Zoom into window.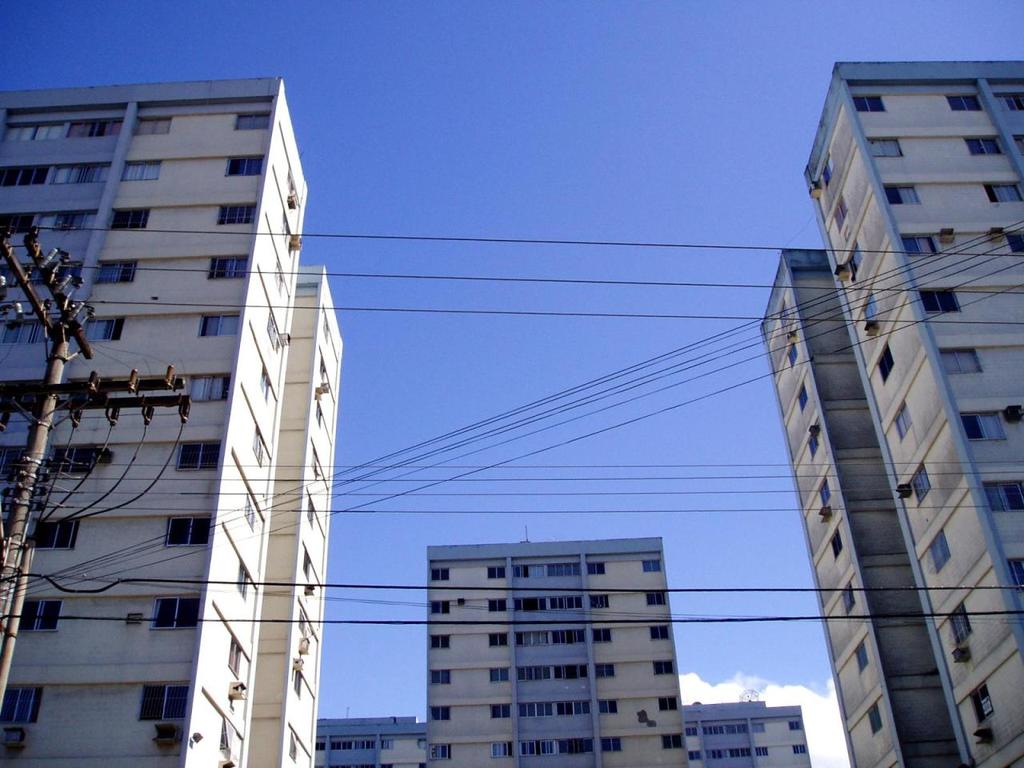
Zoom target: left=318, top=350, right=331, bottom=379.
